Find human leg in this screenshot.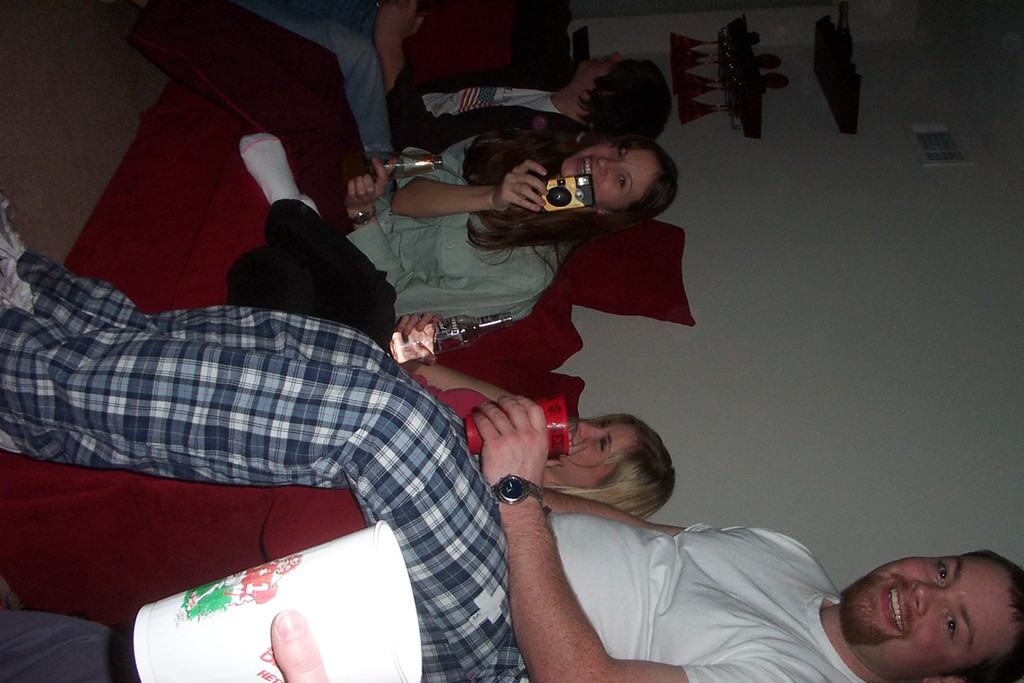
The bounding box for human leg is x1=0 y1=299 x2=529 y2=682.
